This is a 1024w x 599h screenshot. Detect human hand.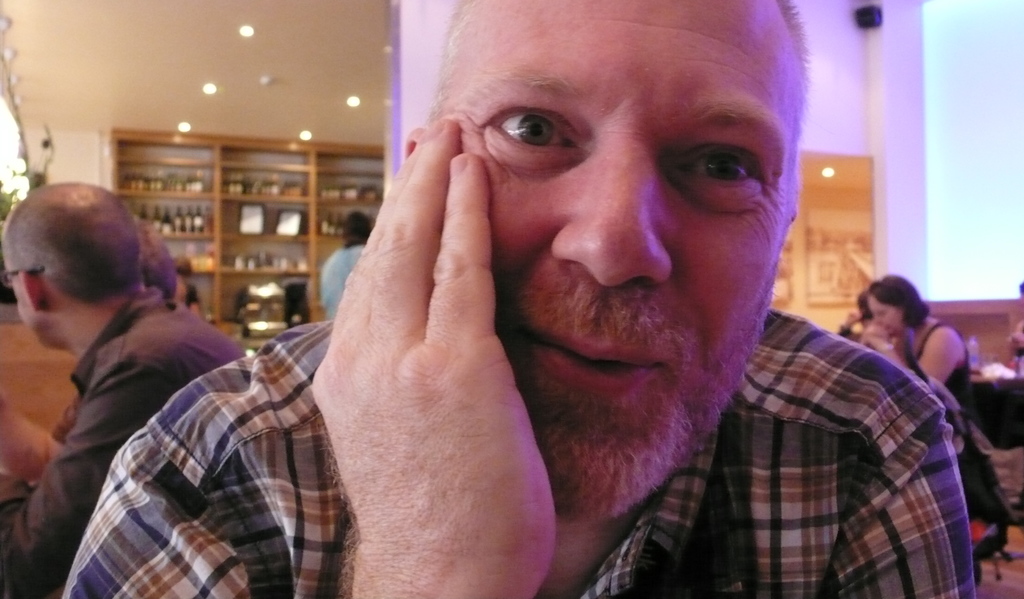
[x1=859, y1=318, x2=894, y2=354].
